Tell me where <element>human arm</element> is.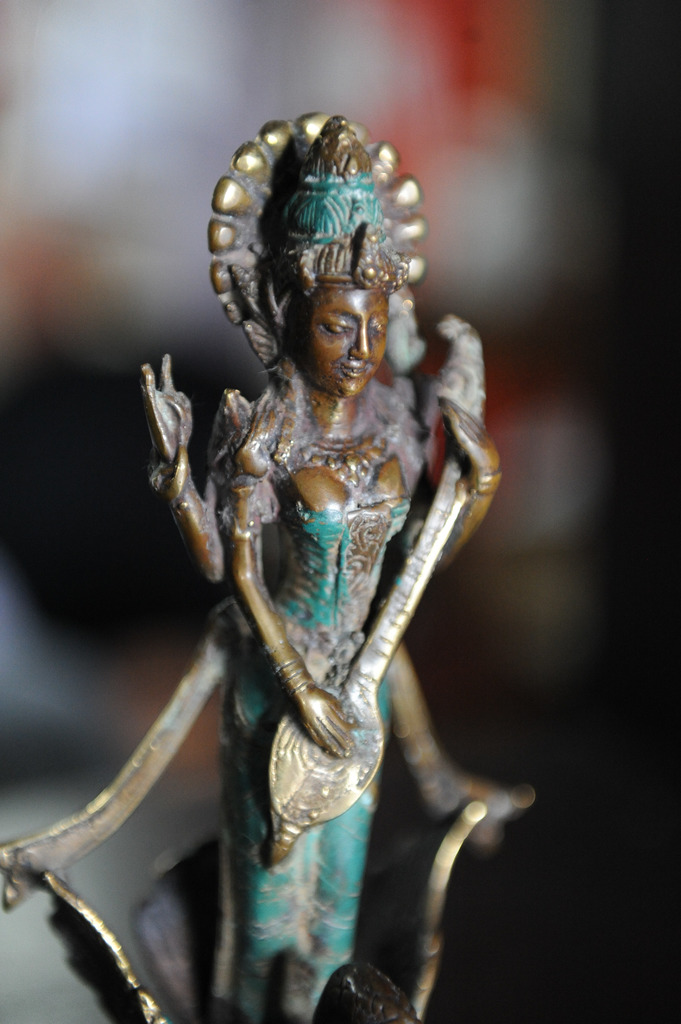
<element>human arm</element> is at 413:397:499:573.
